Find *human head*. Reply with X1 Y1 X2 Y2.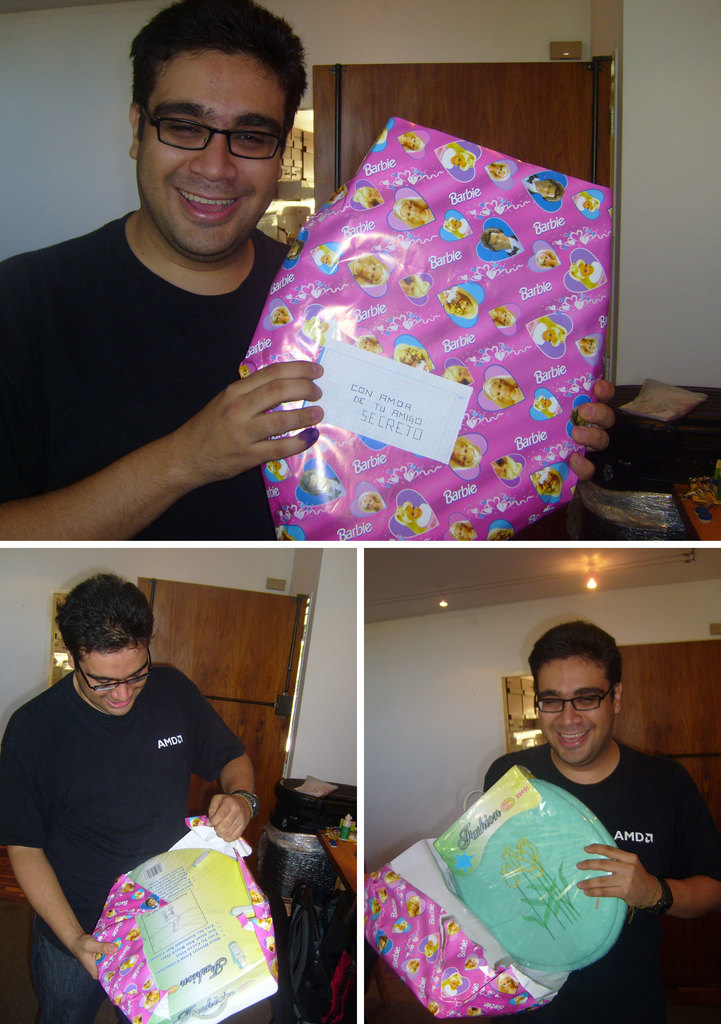
528 623 622 764.
